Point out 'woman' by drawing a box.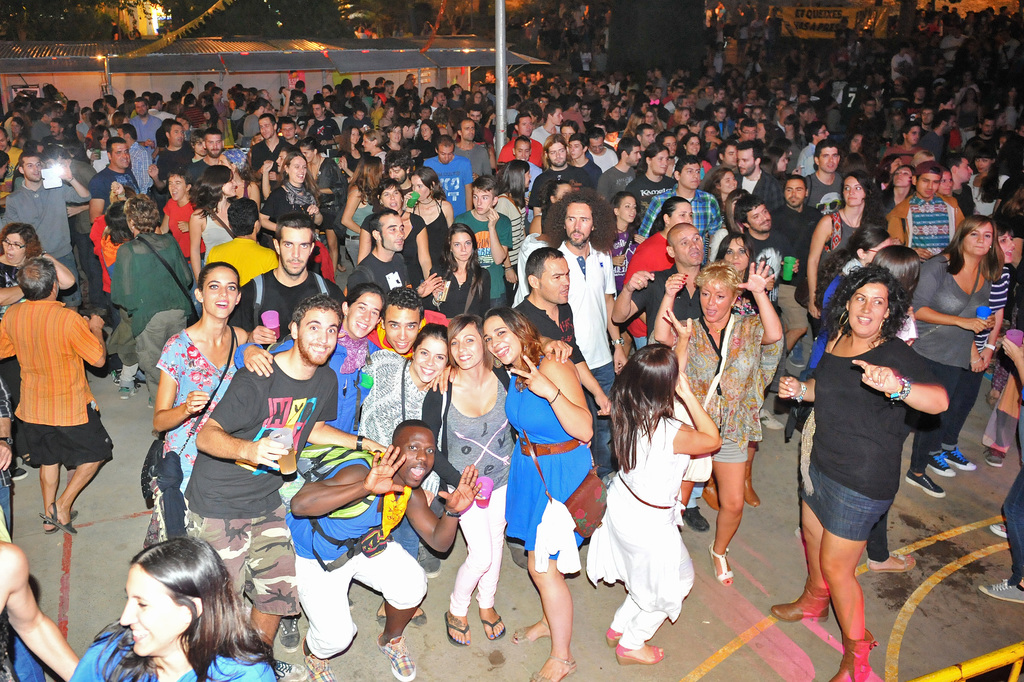
x1=12, y1=117, x2=28, y2=155.
